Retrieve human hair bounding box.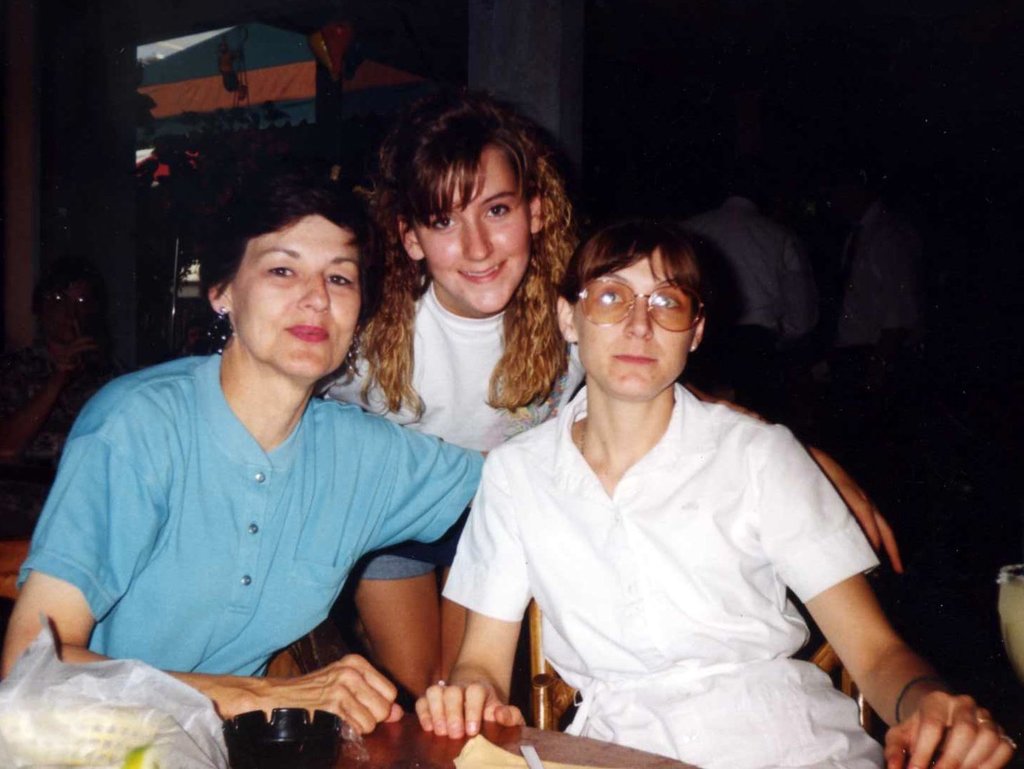
Bounding box: <region>561, 211, 706, 318</region>.
